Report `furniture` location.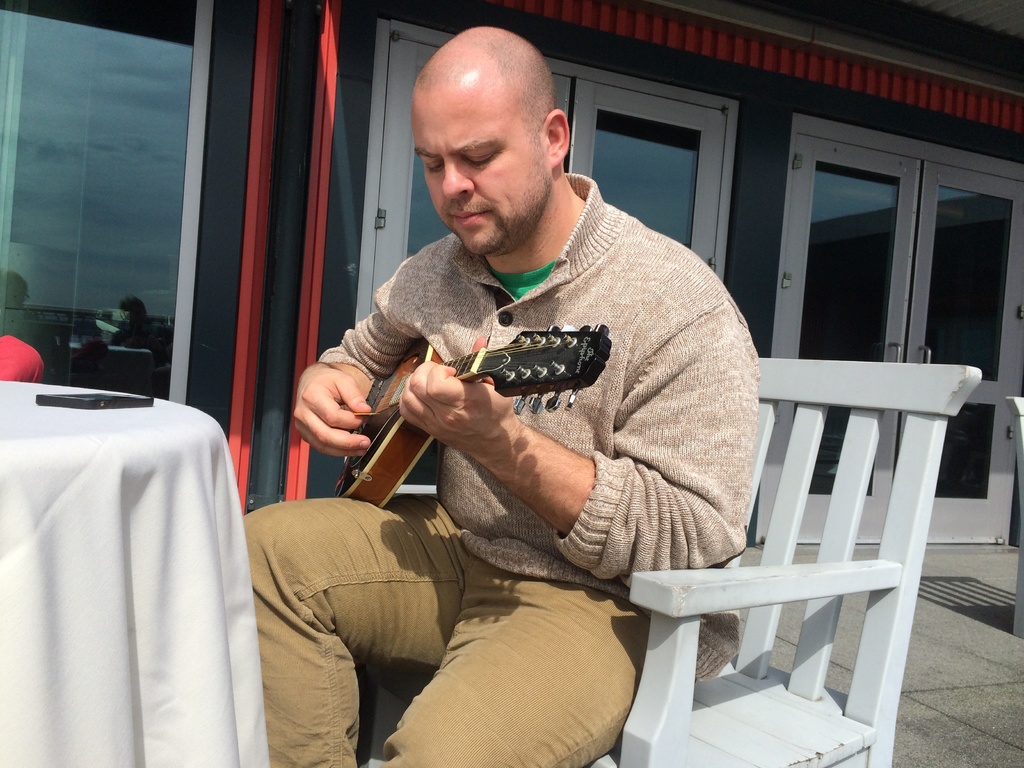
Report: region(0, 381, 269, 767).
